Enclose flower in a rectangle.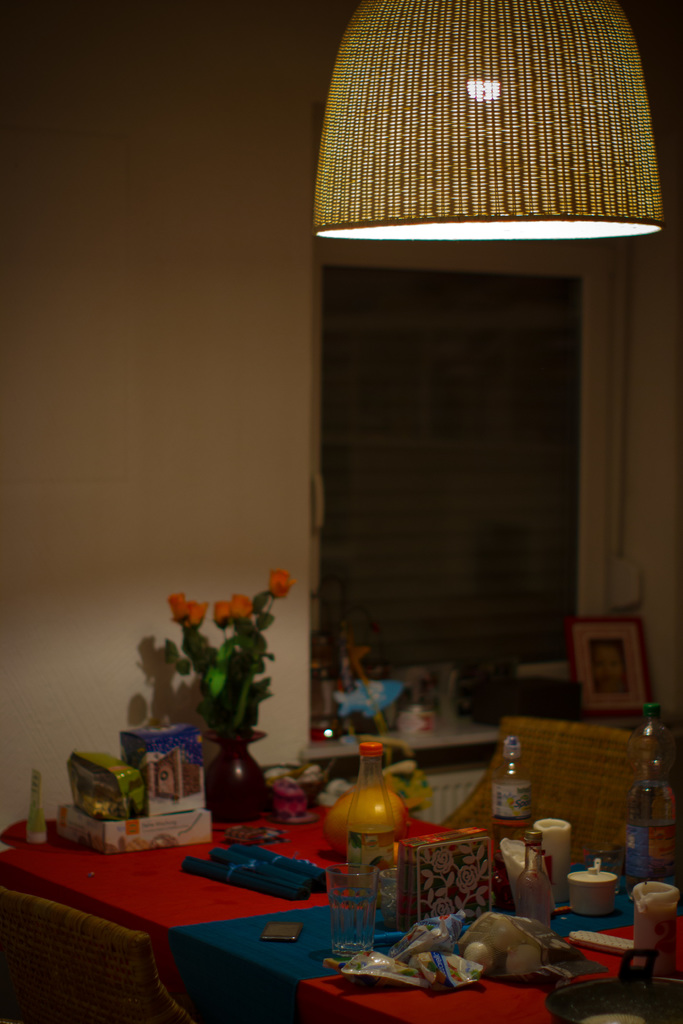
<bbox>266, 572, 295, 599</bbox>.
